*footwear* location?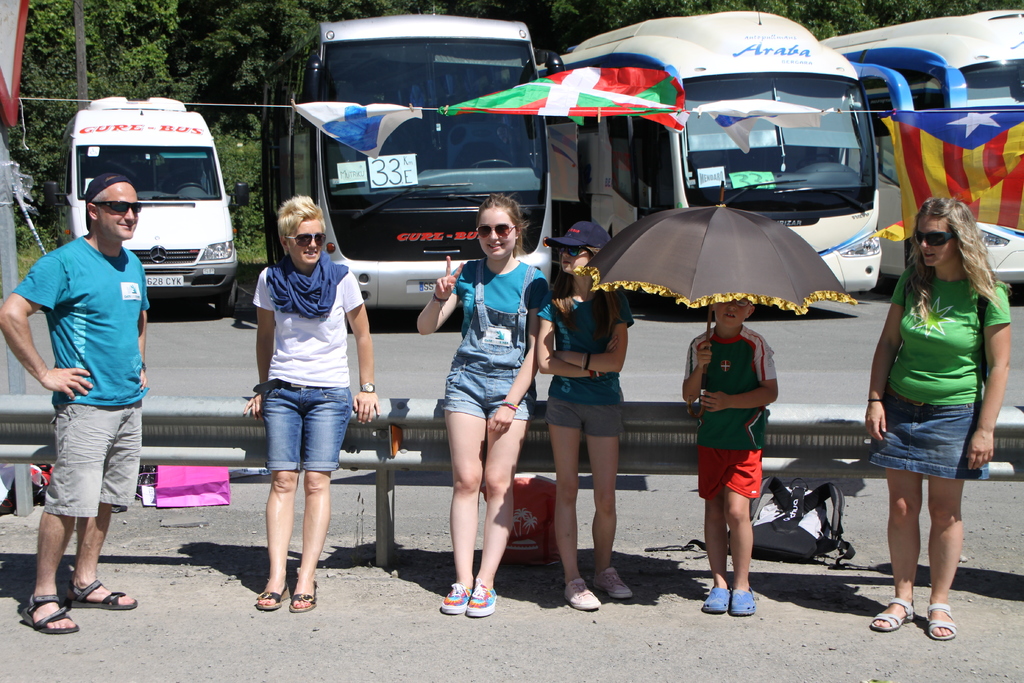
locate(250, 584, 286, 611)
